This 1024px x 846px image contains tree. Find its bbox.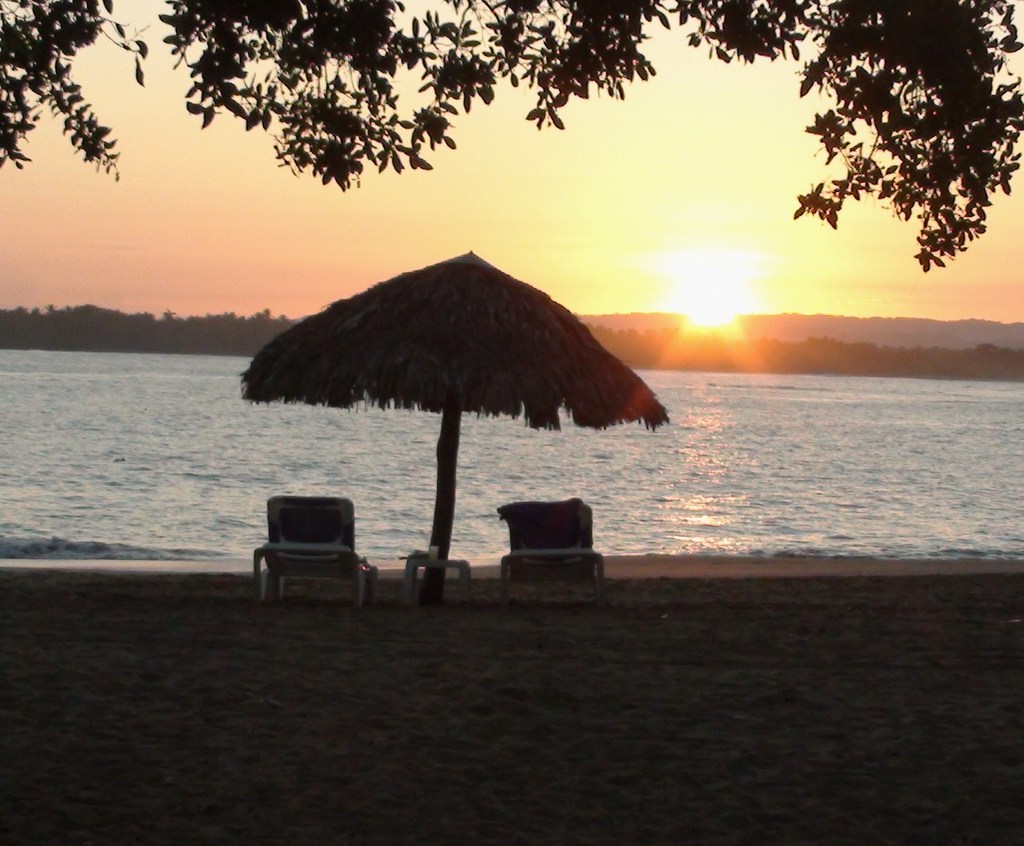
169:0:1023:247.
